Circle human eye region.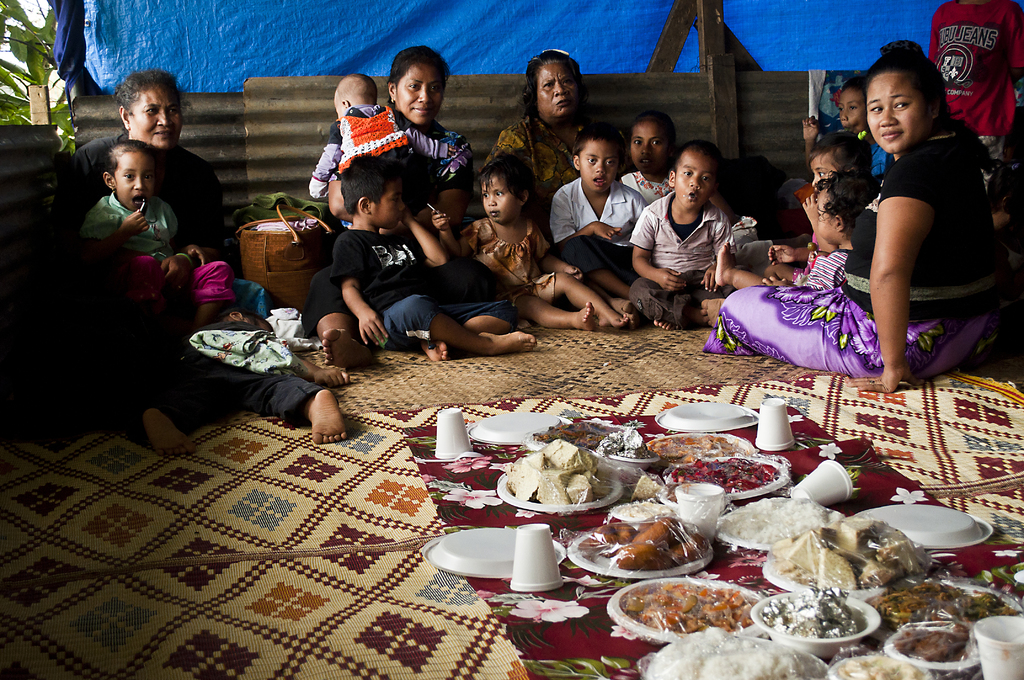
Region: [682, 166, 694, 177].
